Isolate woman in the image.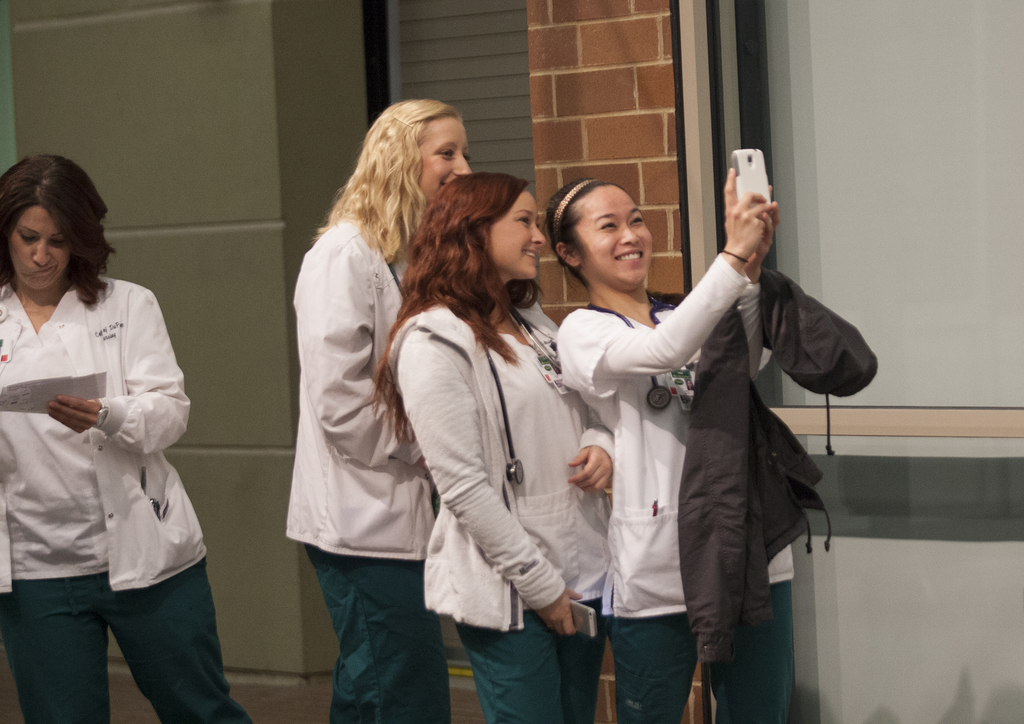
Isolated region: <bbox>369, 170, 612, 723</bbox>.
